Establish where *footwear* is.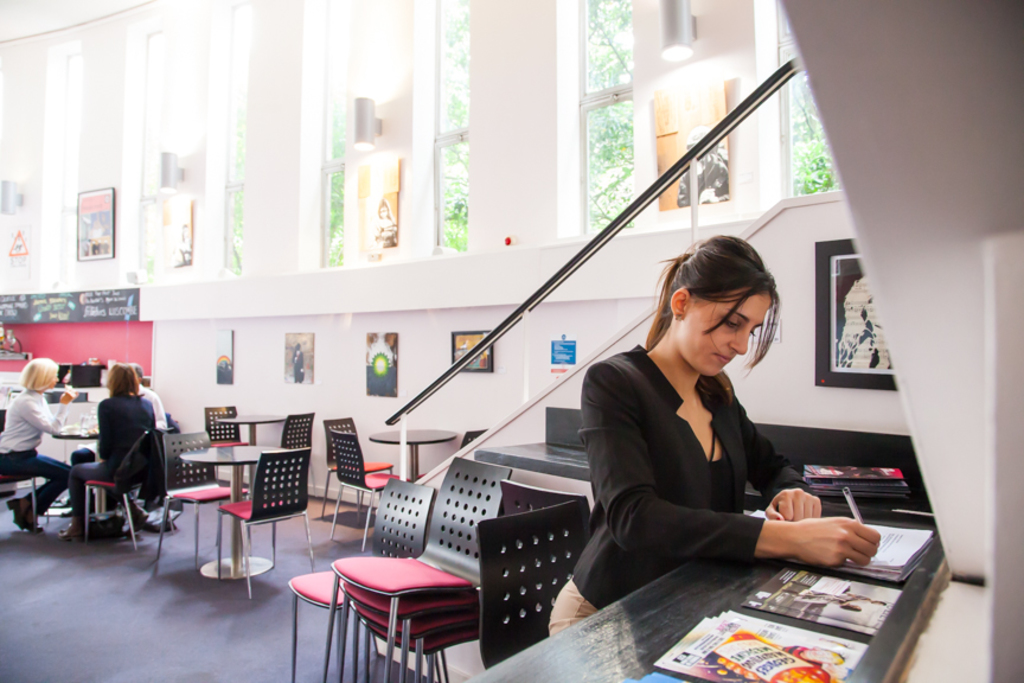
Established at Rect(7, 500, 28, 530).
